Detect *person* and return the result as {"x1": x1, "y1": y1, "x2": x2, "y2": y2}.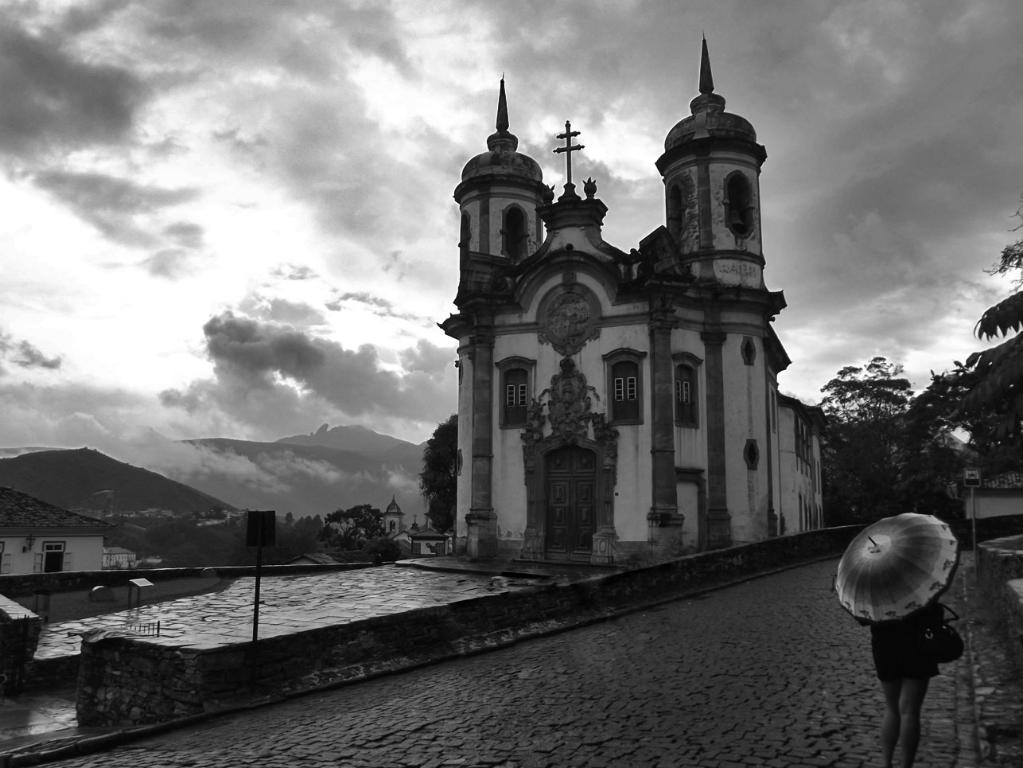
{"x1": 855, "y1": 598, "x2": 943, "y2": 767}.
